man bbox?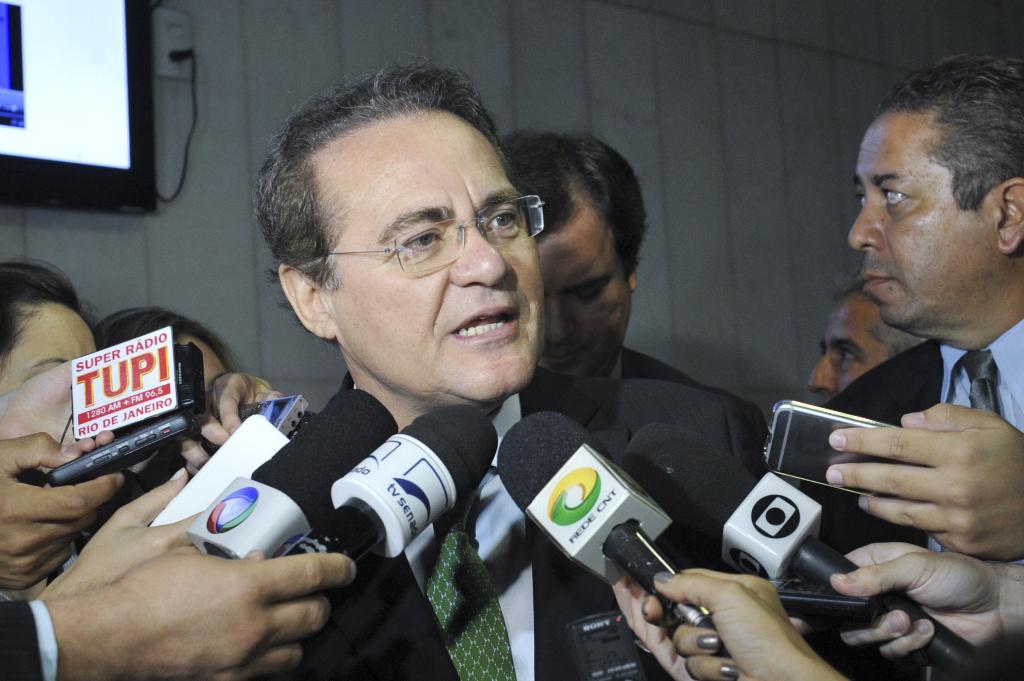
820/53/1023/549
